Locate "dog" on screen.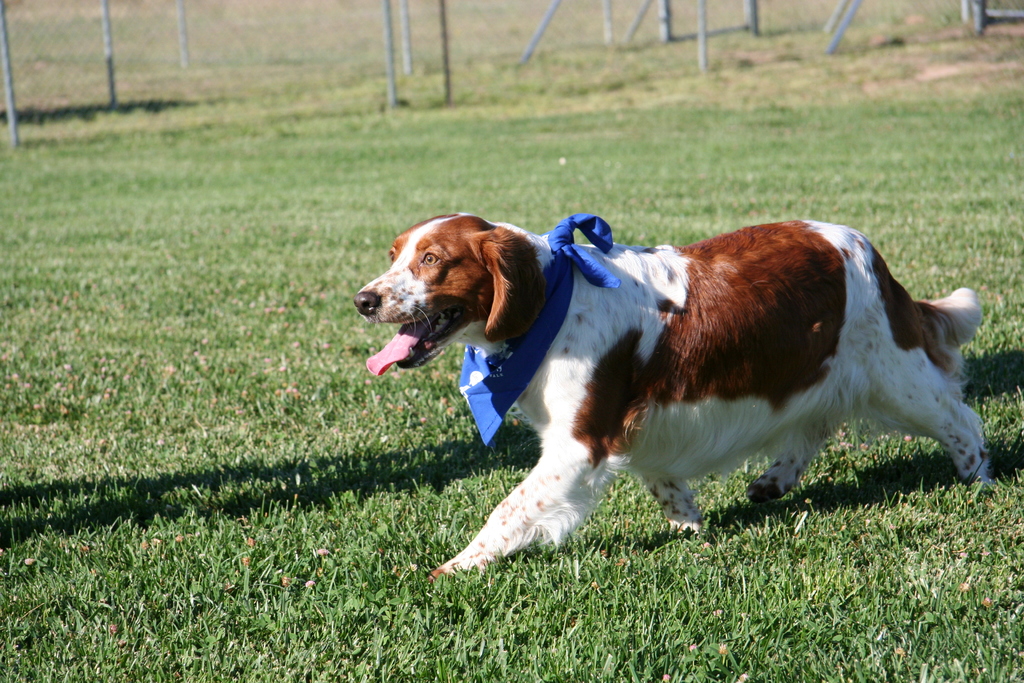
On screen at 353 210 995 588.
